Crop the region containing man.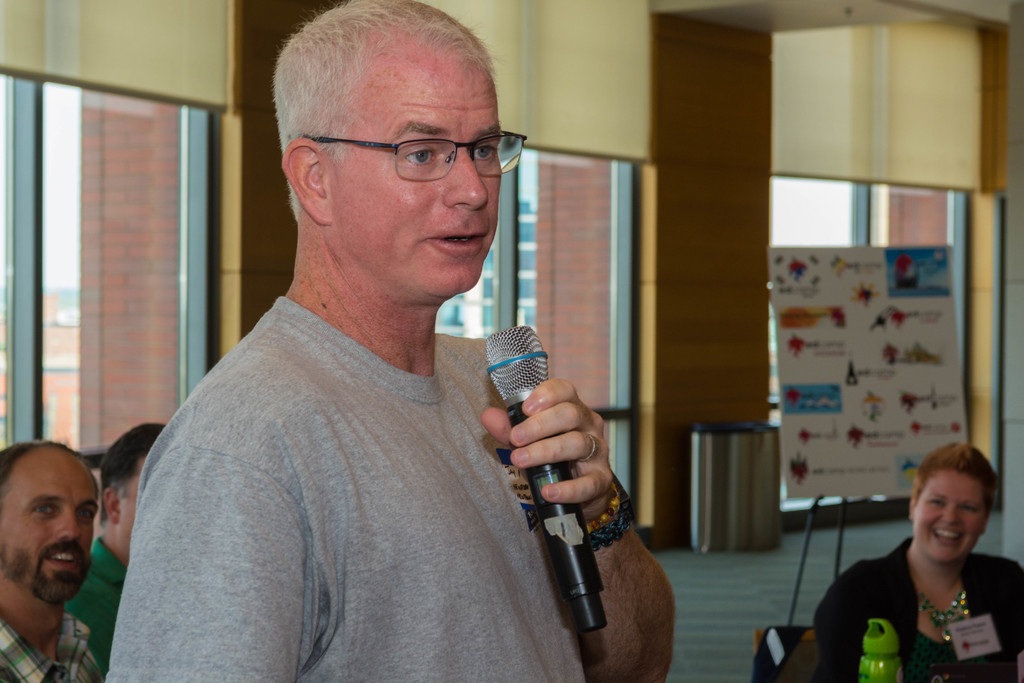
Crop region: 0, 431, 105, 682.
